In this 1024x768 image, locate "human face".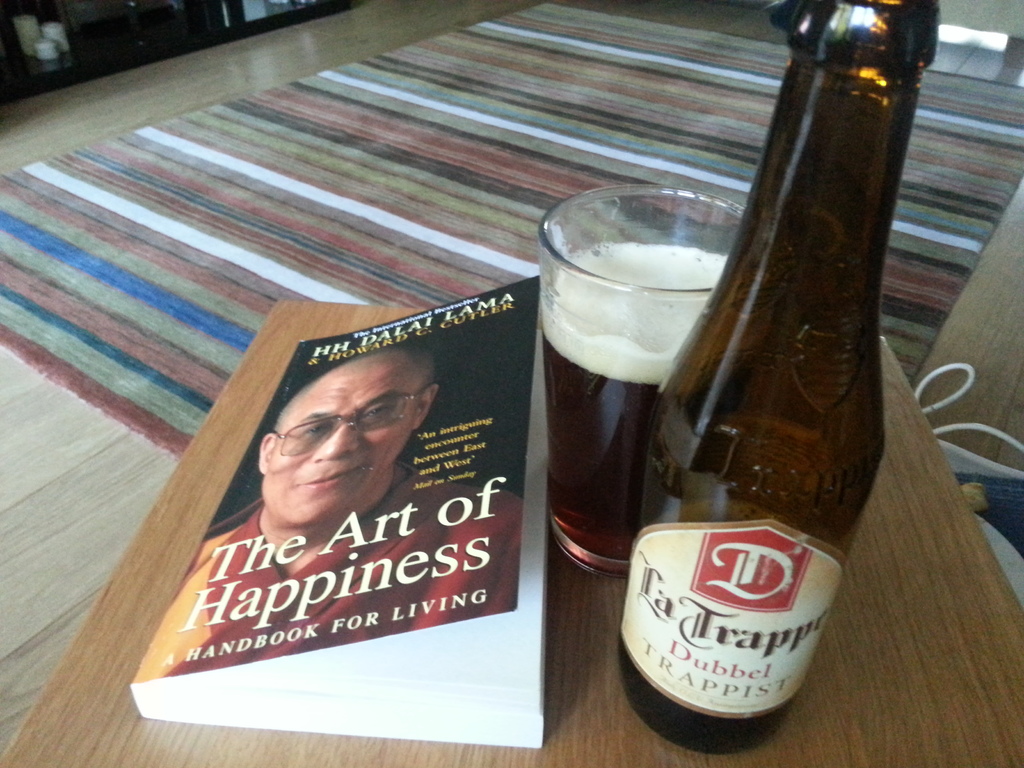
Bounding box: rect(267, 369, 422, 522).
